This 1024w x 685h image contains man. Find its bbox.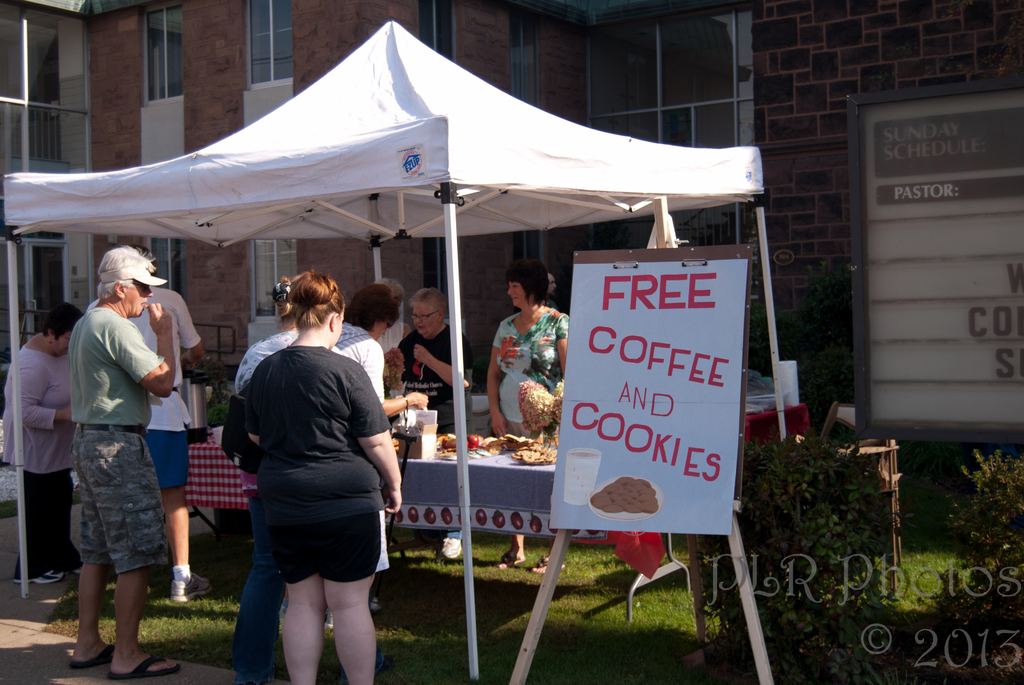
l=82, t=242, r=205, b=602.
